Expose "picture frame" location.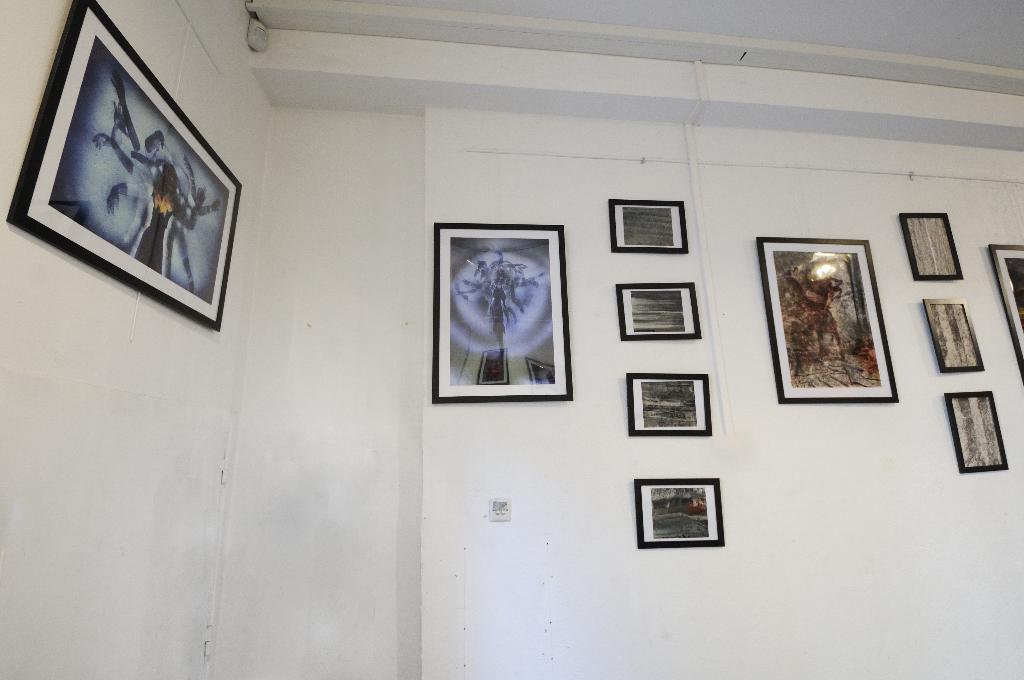
Exposed at <bbox>986, 241, 1023, 387</bbox>.
